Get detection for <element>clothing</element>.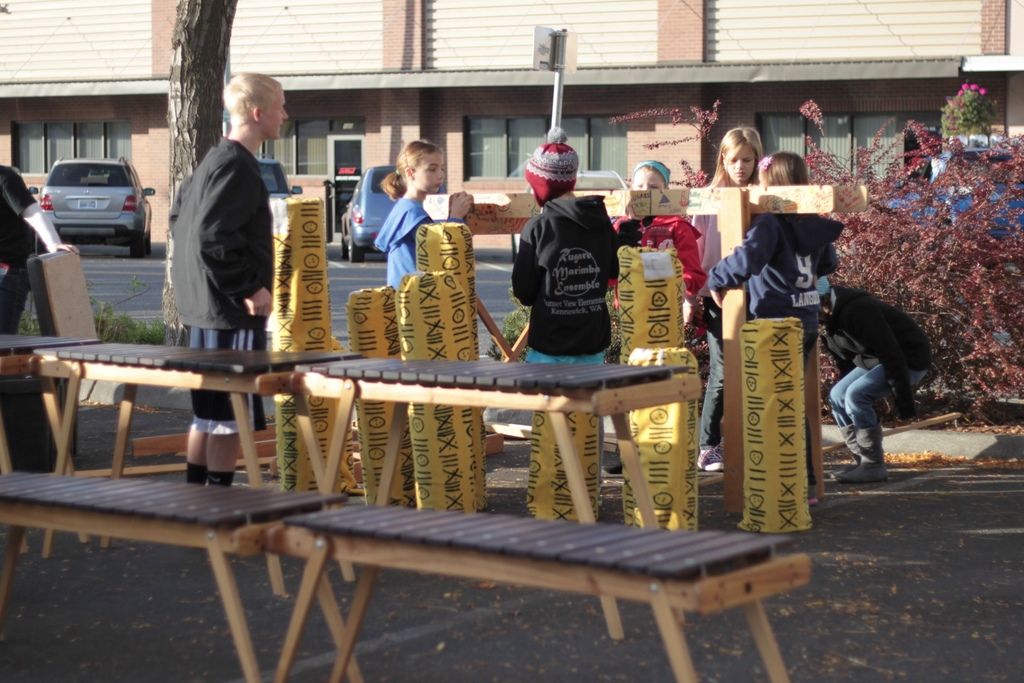
Detection: [819, 287, 929, 471].
